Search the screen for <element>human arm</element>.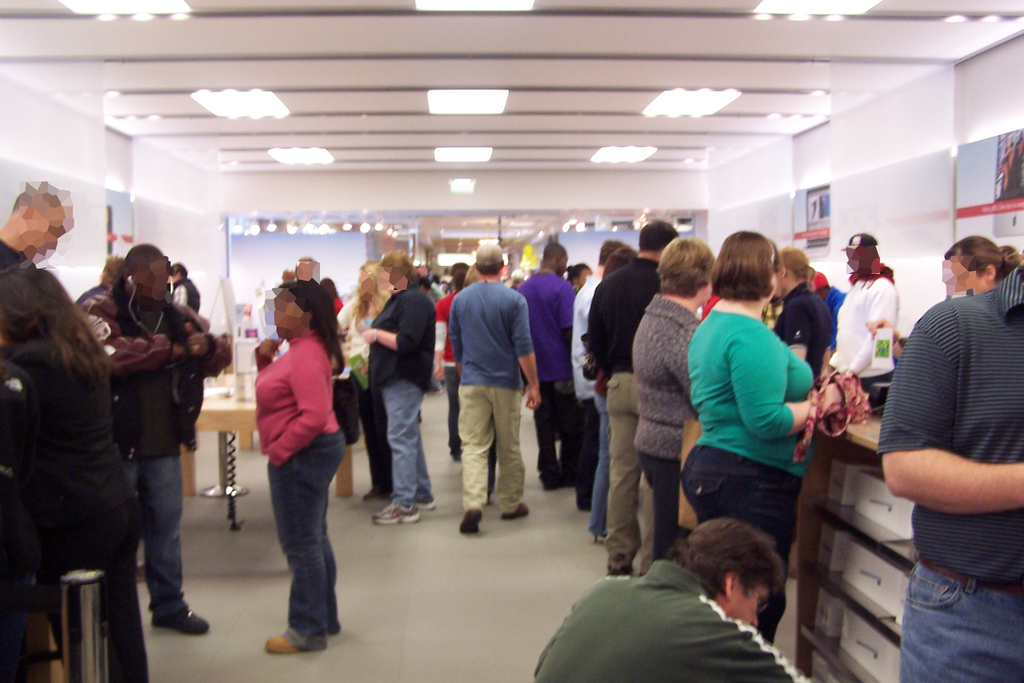
Found at 515/296/540/412.
